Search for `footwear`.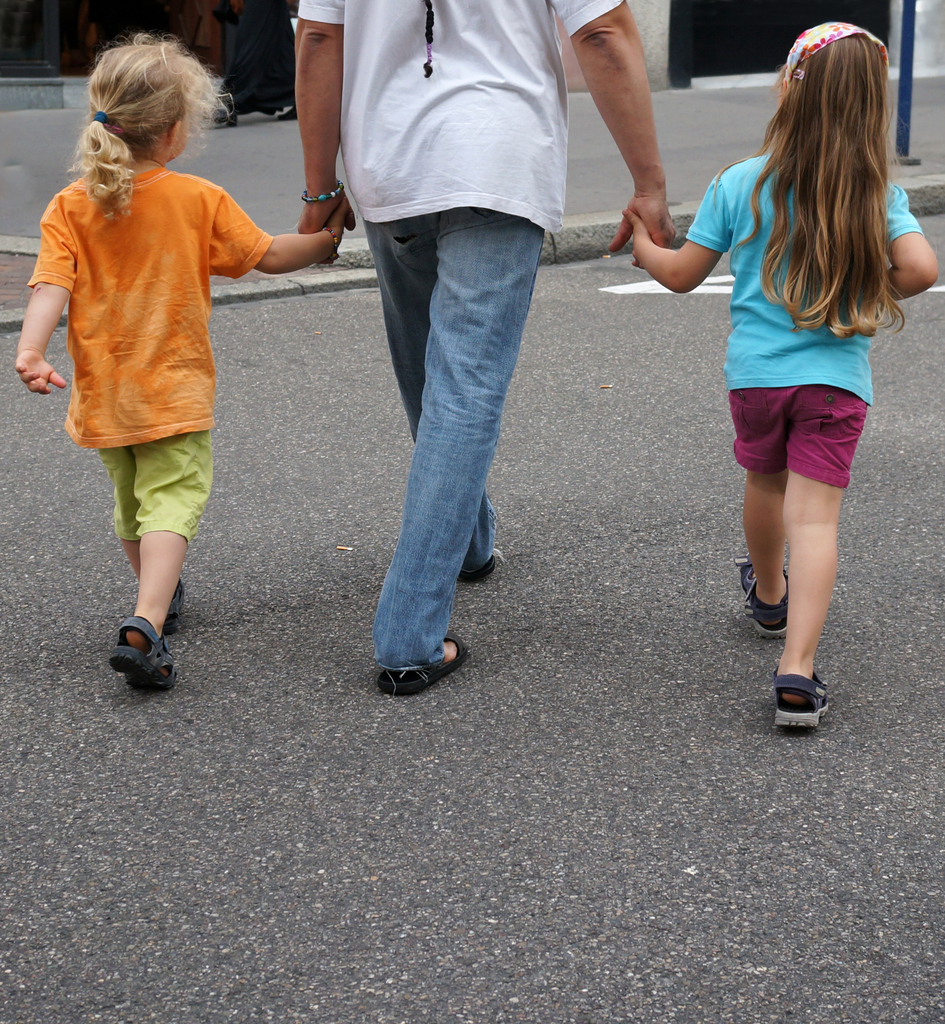
Found at {"left": 107, "top": 615, "right": 177, "bottom": 694}.
